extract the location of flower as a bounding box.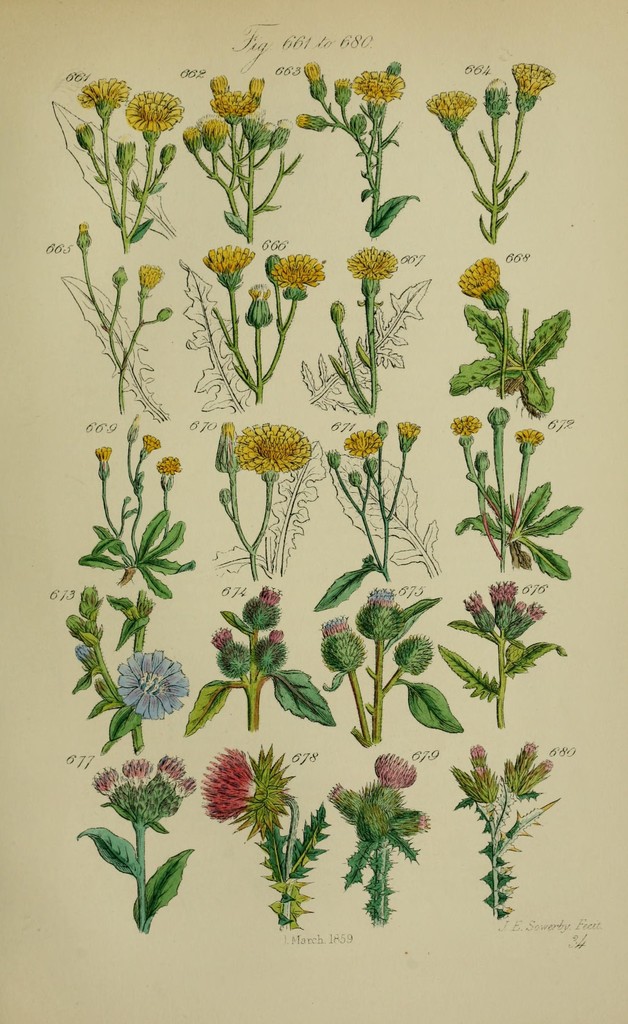
crop(369, 749, 414, 791).
